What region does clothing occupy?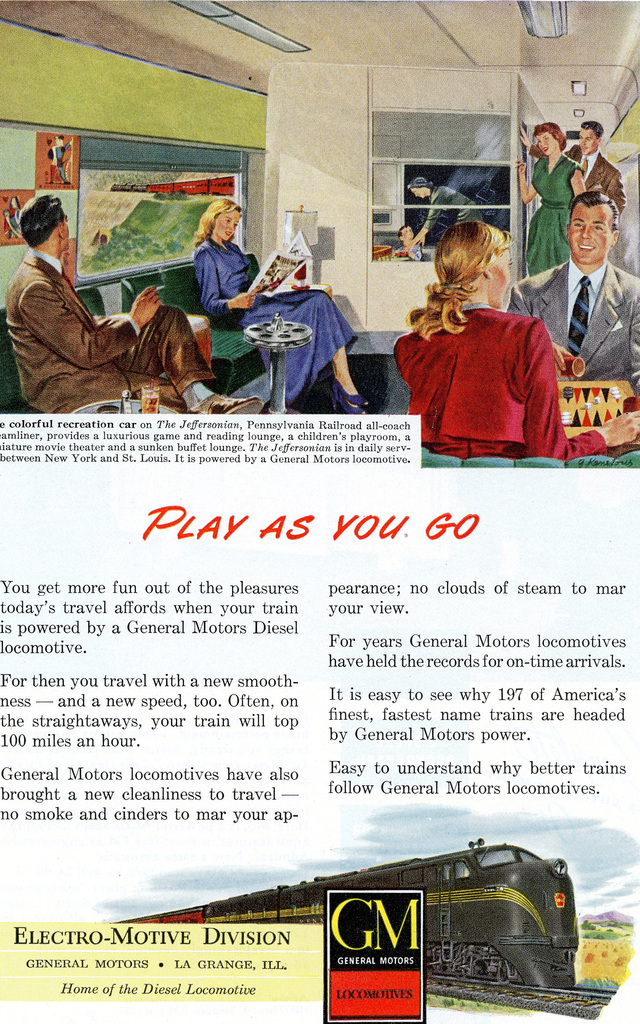
401:267:584:444.
